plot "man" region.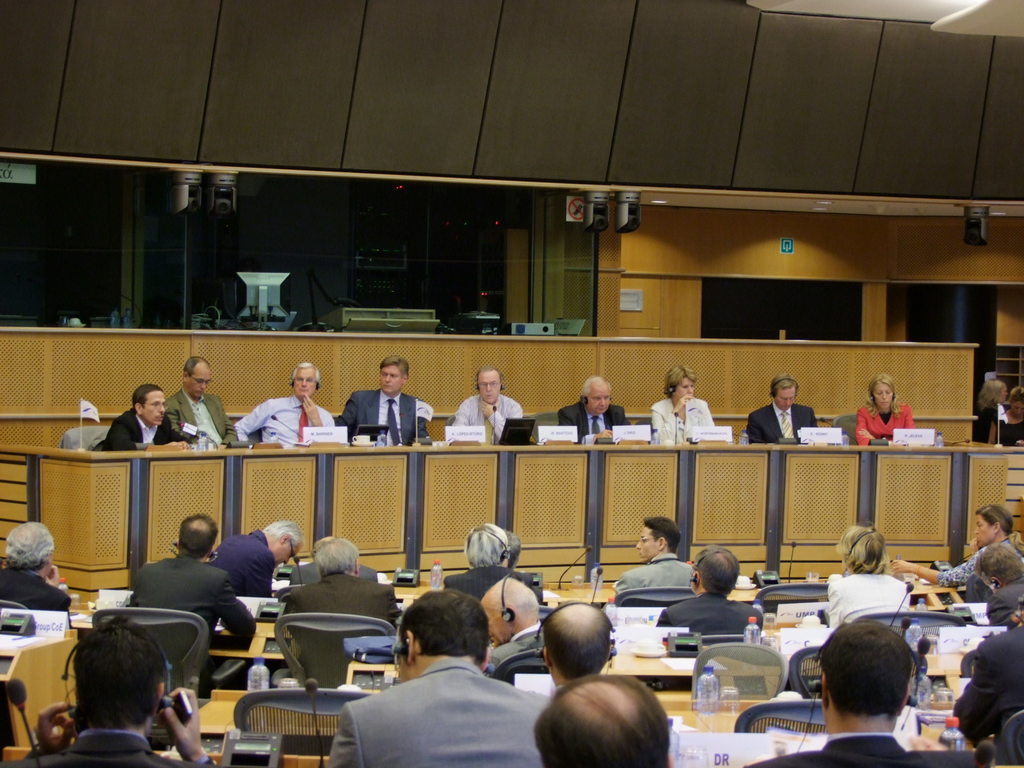
Plotted at {"x1": 447, "y1": 524, "x2": 534, "y2": 603}.
